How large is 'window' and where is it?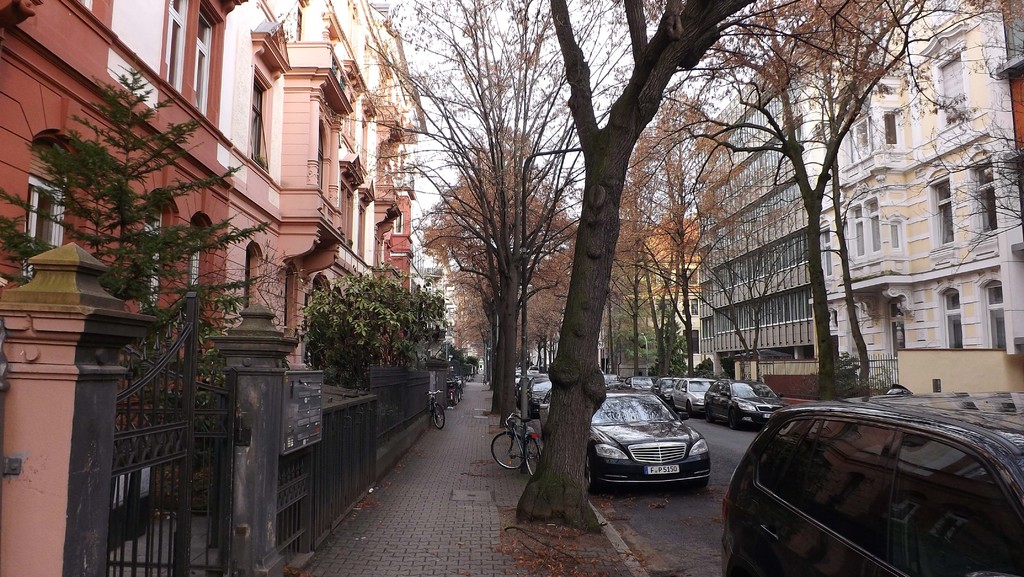
Bounding box: 318/107/340/226.
